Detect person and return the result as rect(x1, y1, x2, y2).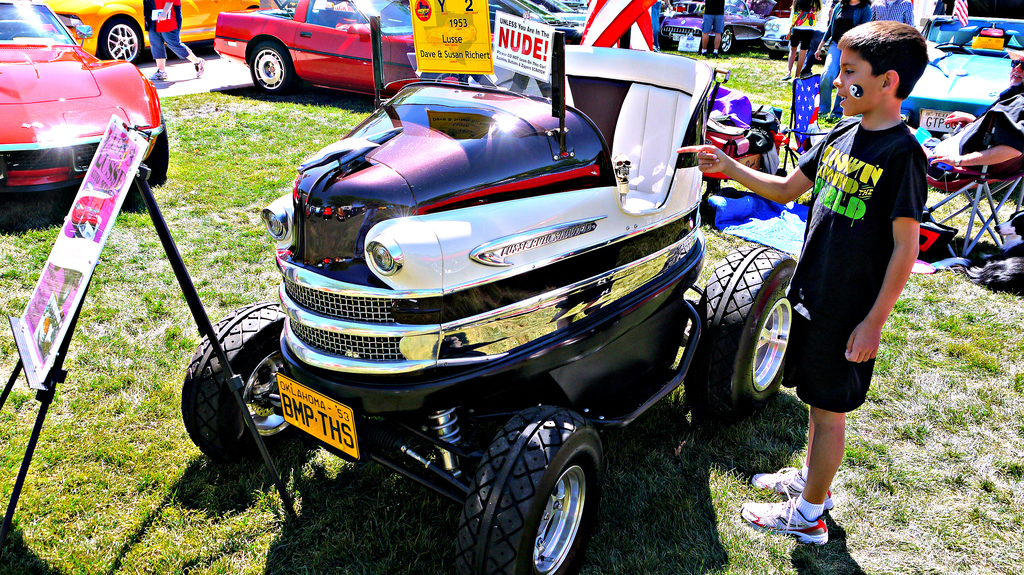
rect(696, 0, 724, 59).
